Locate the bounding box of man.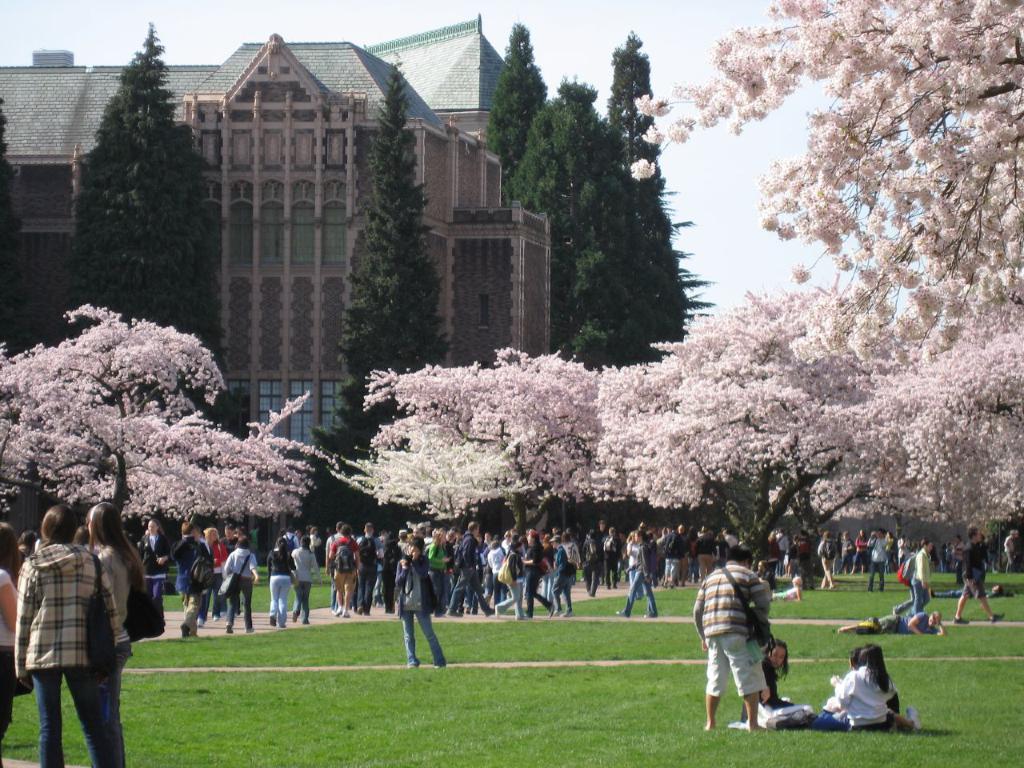
Bounding box: (x1=848, y1=529, x2=869, y2=575).
